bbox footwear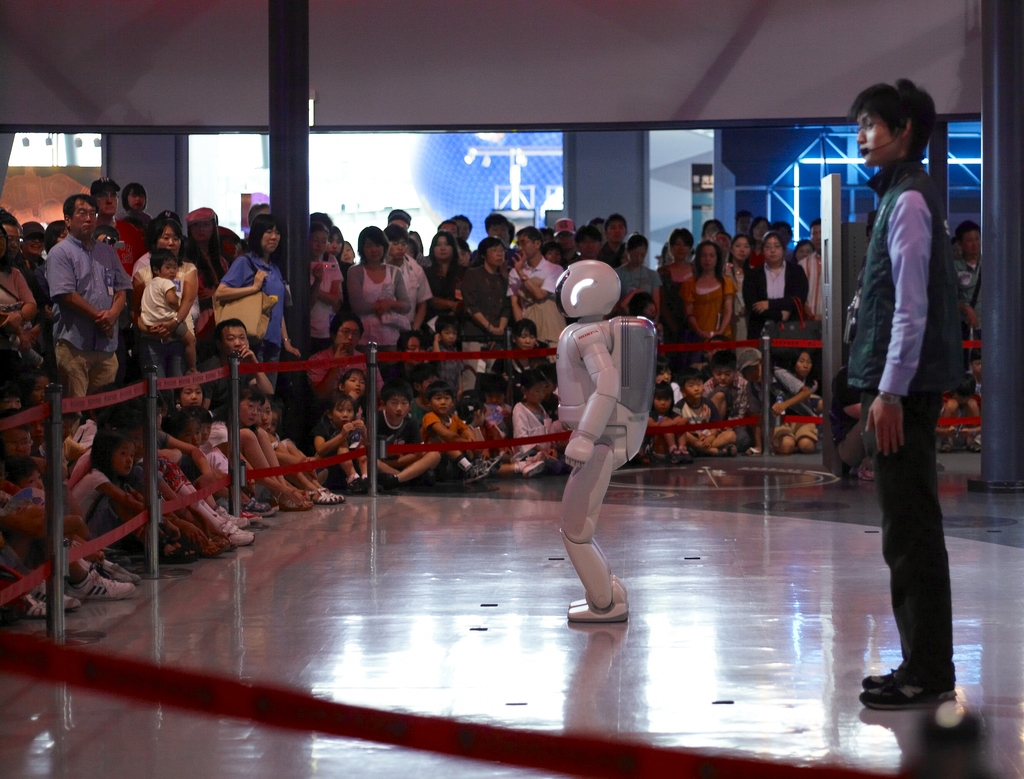
(523, 461, 540, 478)
